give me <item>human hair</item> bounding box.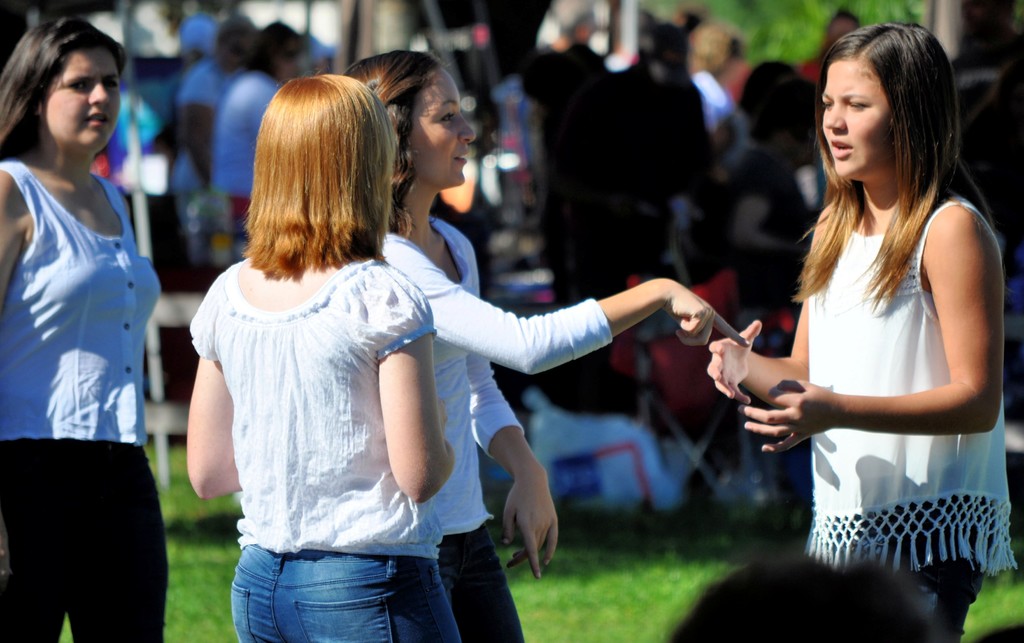
region(810, 20, 961, 316).
